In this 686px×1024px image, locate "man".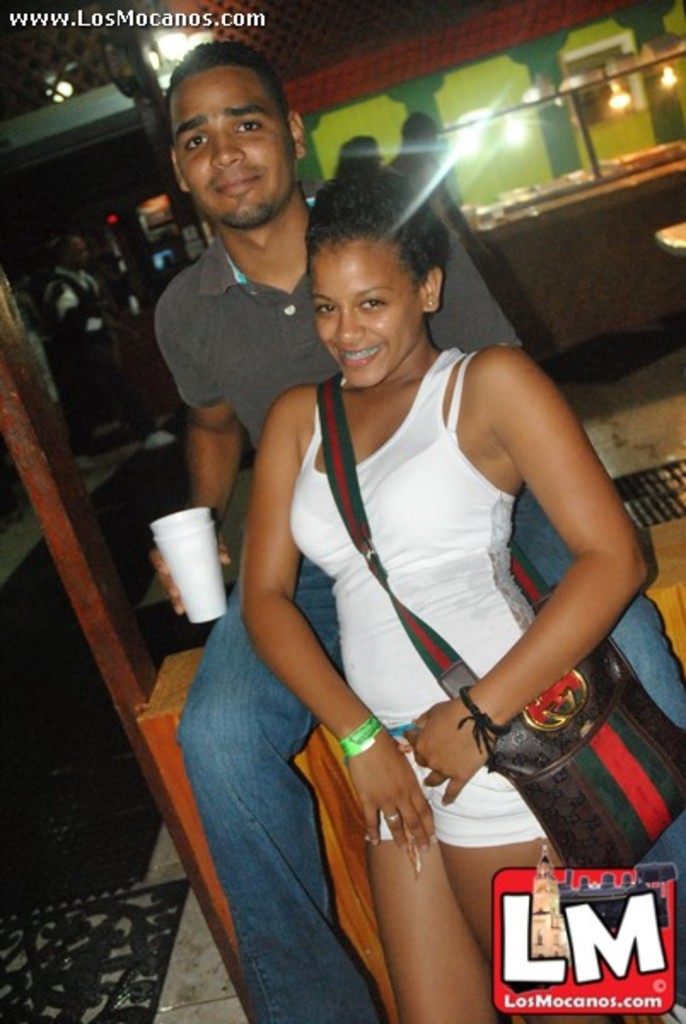
Bounding box: select_region(44, 230, 109, 411).
